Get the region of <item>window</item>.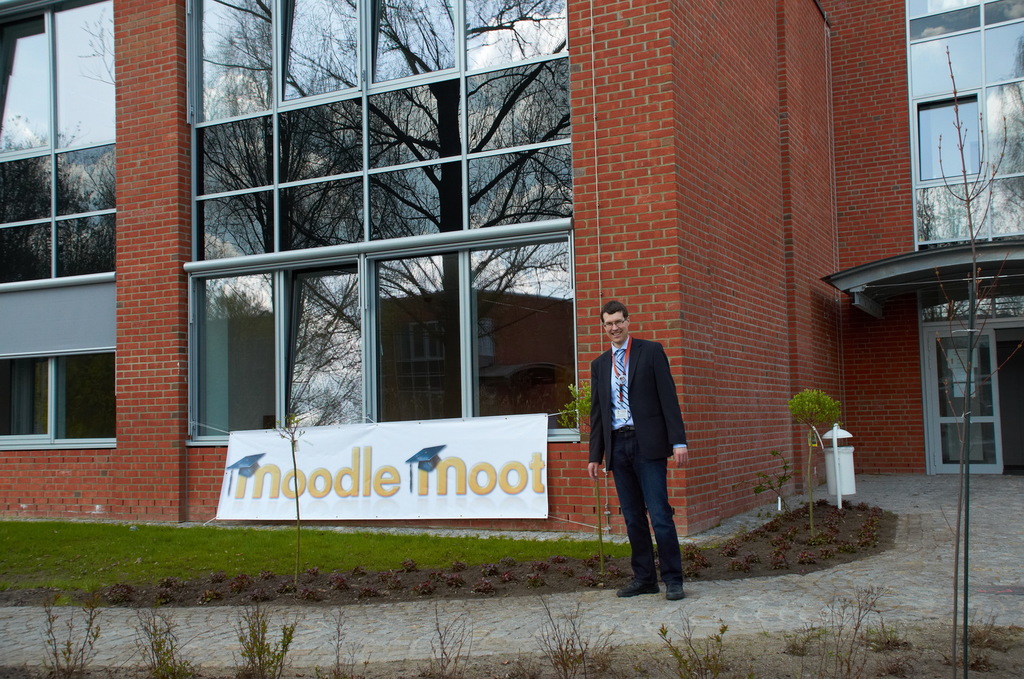
<region>0, 344, 116, 449</region>.
